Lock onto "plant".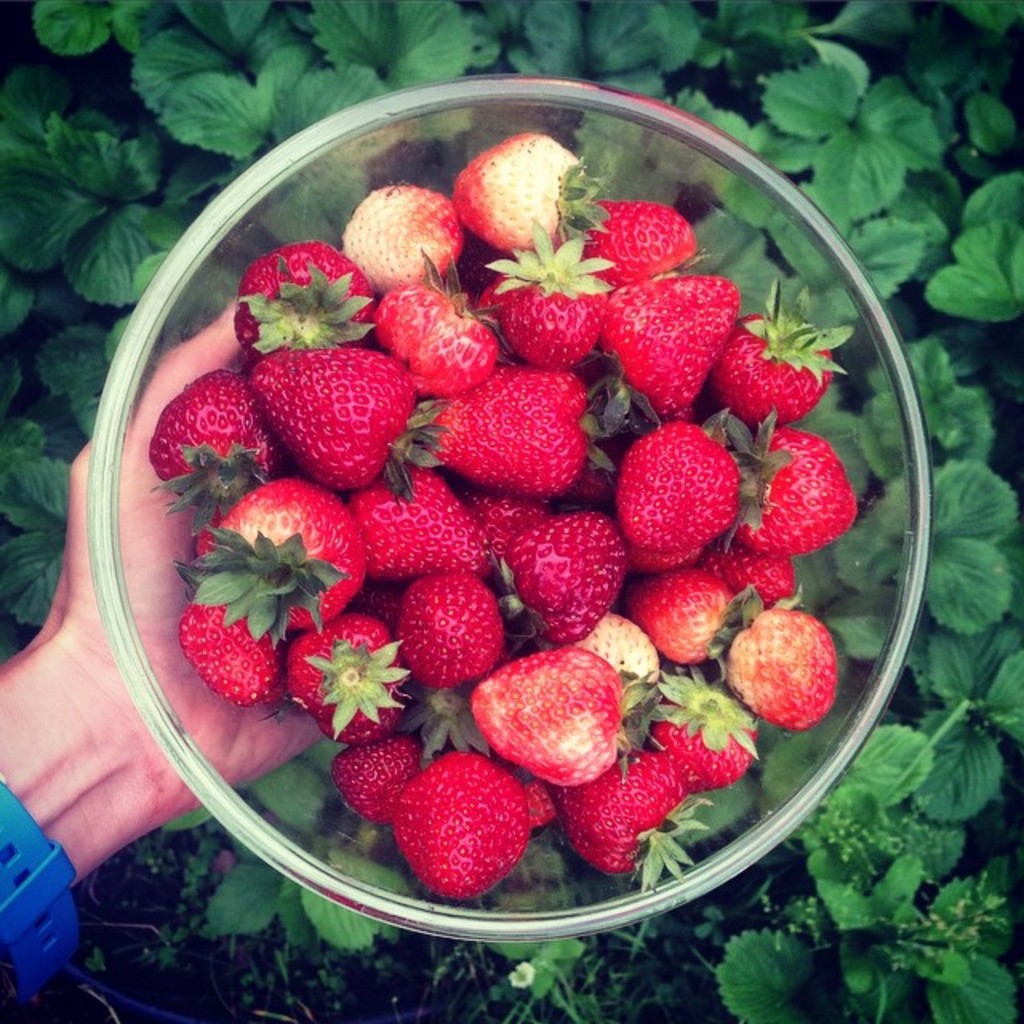
Locked: box=[304, 618, 419, 730].
